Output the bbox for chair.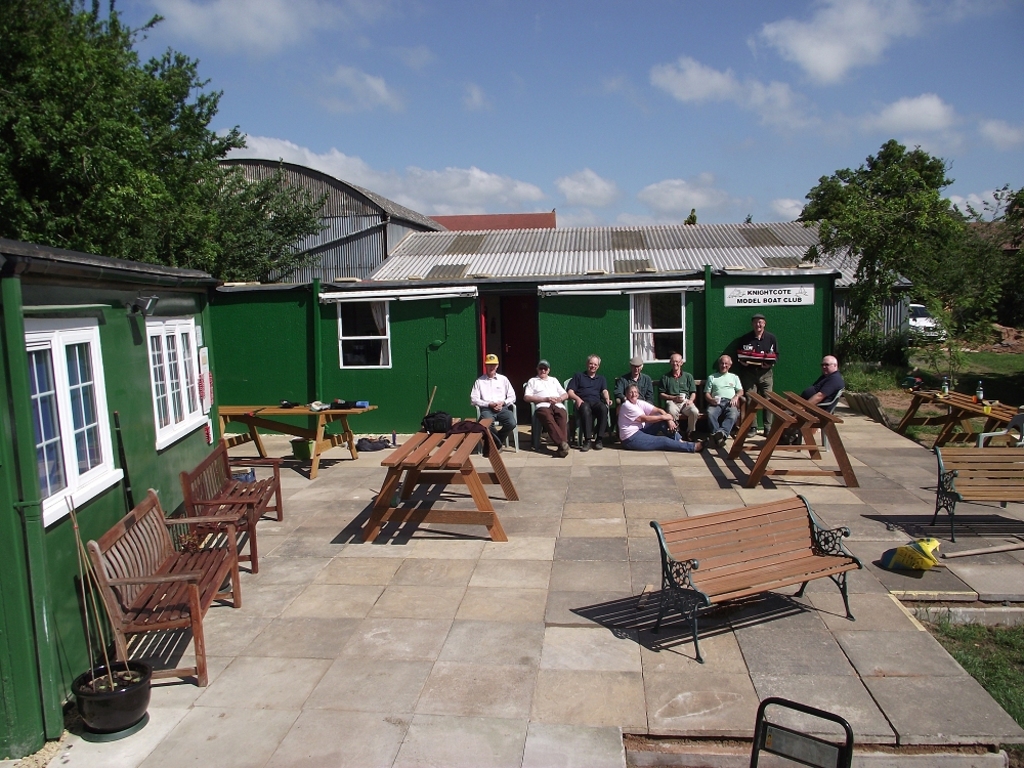
bbox=[749, 685, 856, 767].
